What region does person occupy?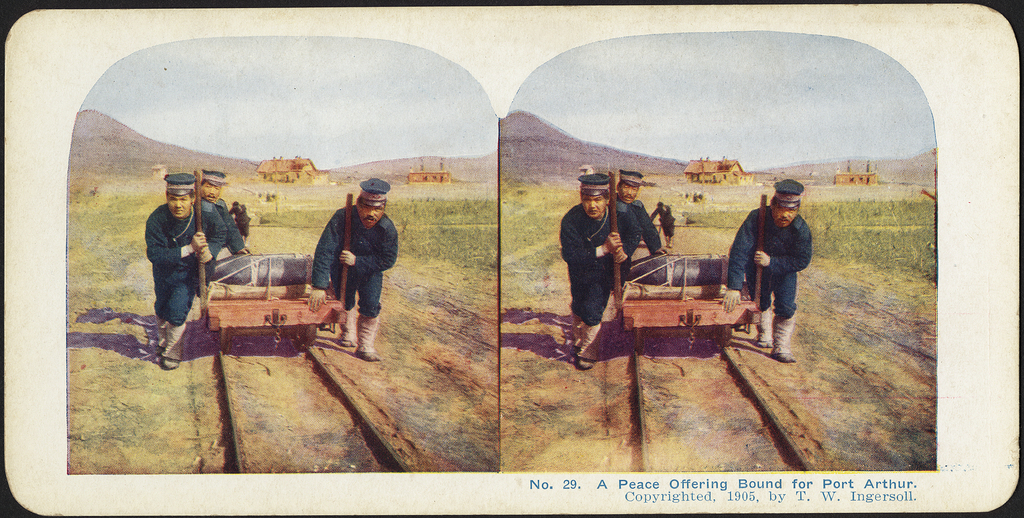
[721,177,813,365].
